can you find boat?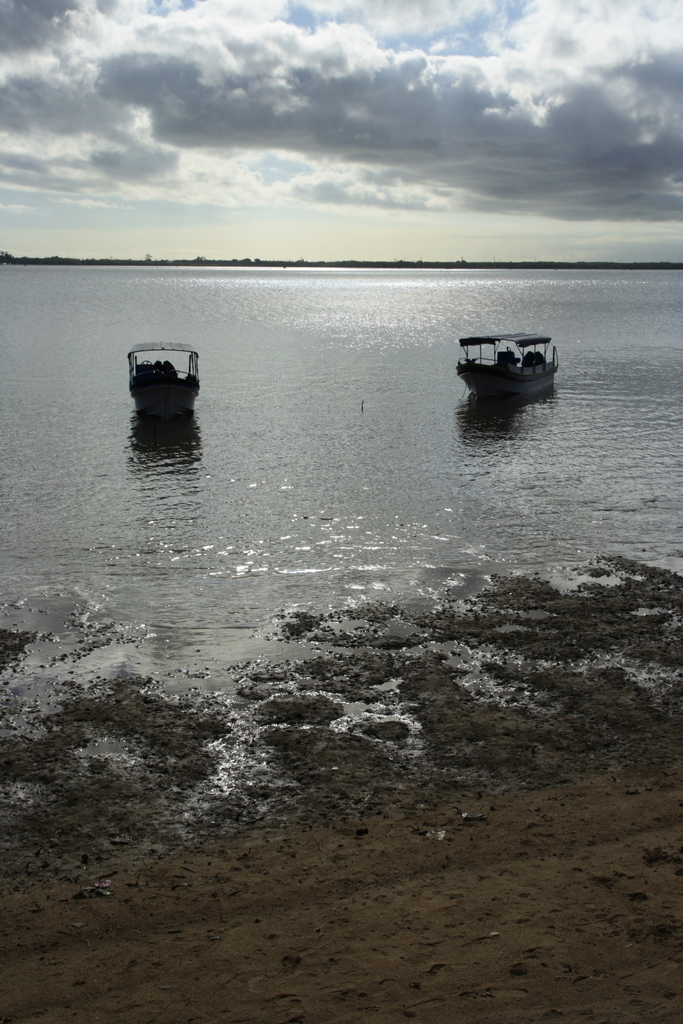
Yes, bounding box: box=[446, 316, 566, 389].
